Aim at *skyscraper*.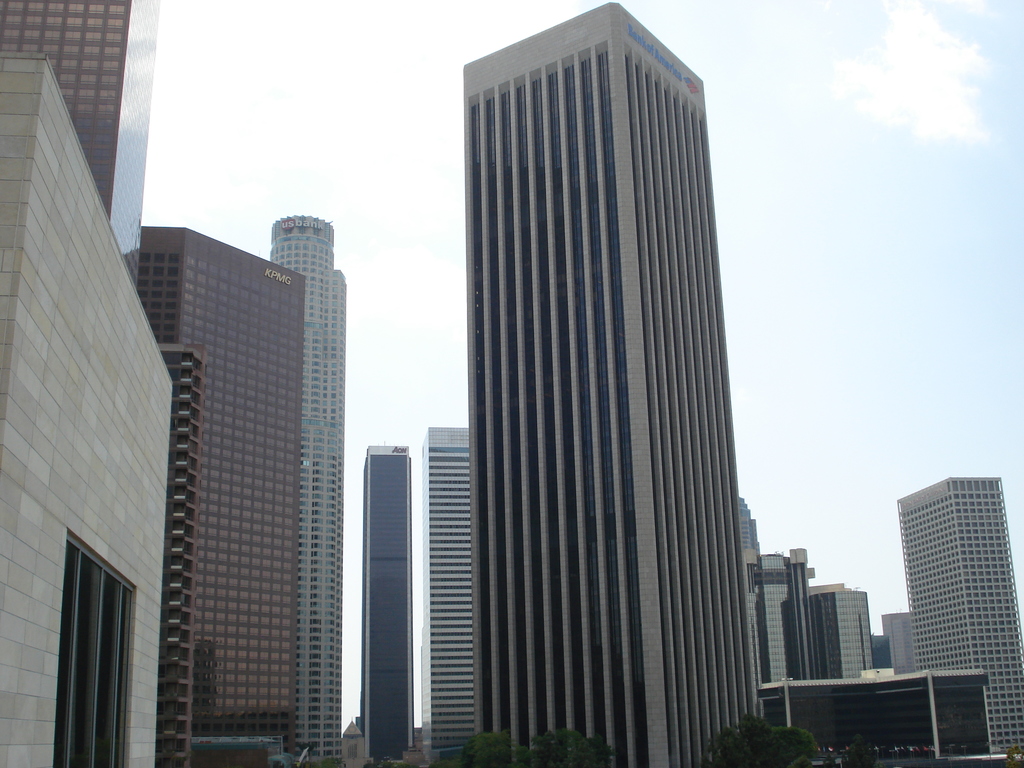
Aimed at left=468, top=0, right=760, bottom=767.
